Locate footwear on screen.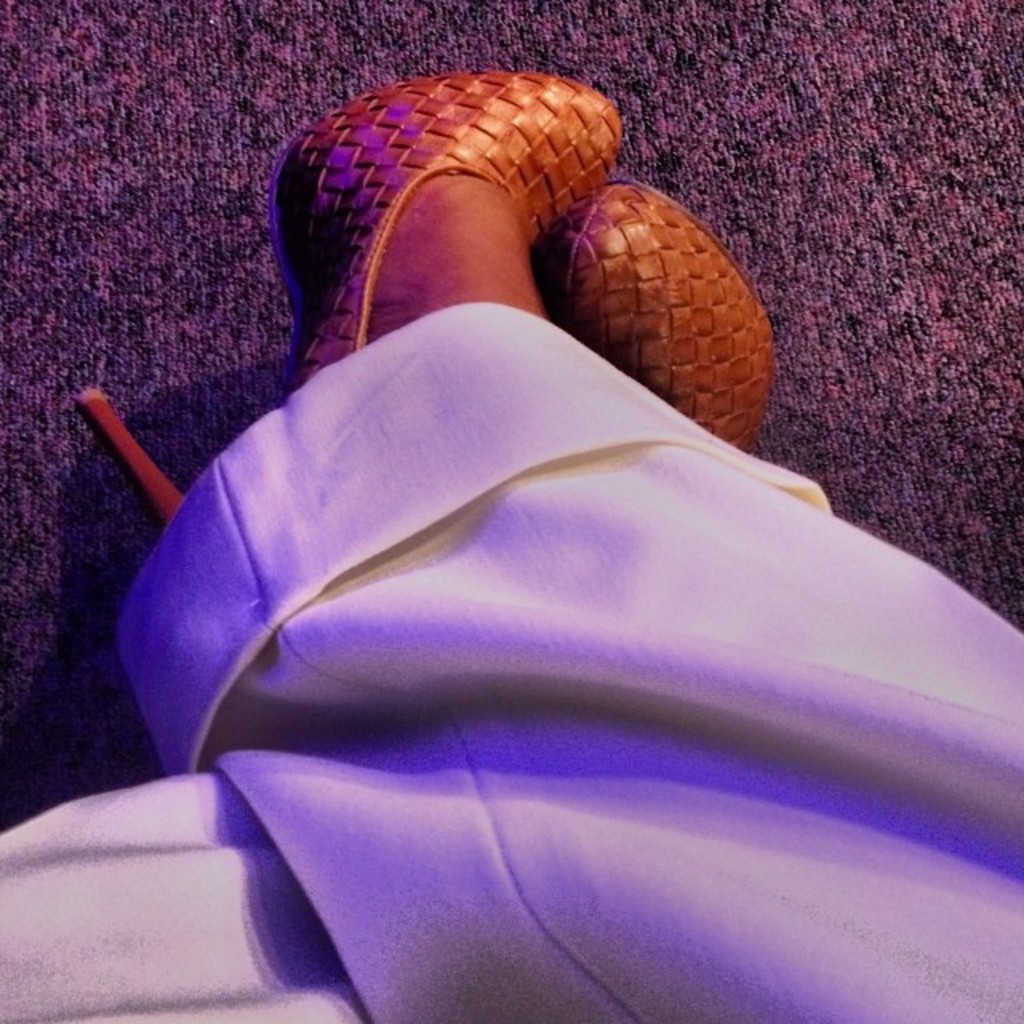
On screen at select_region(534, 162, 787, 438).
